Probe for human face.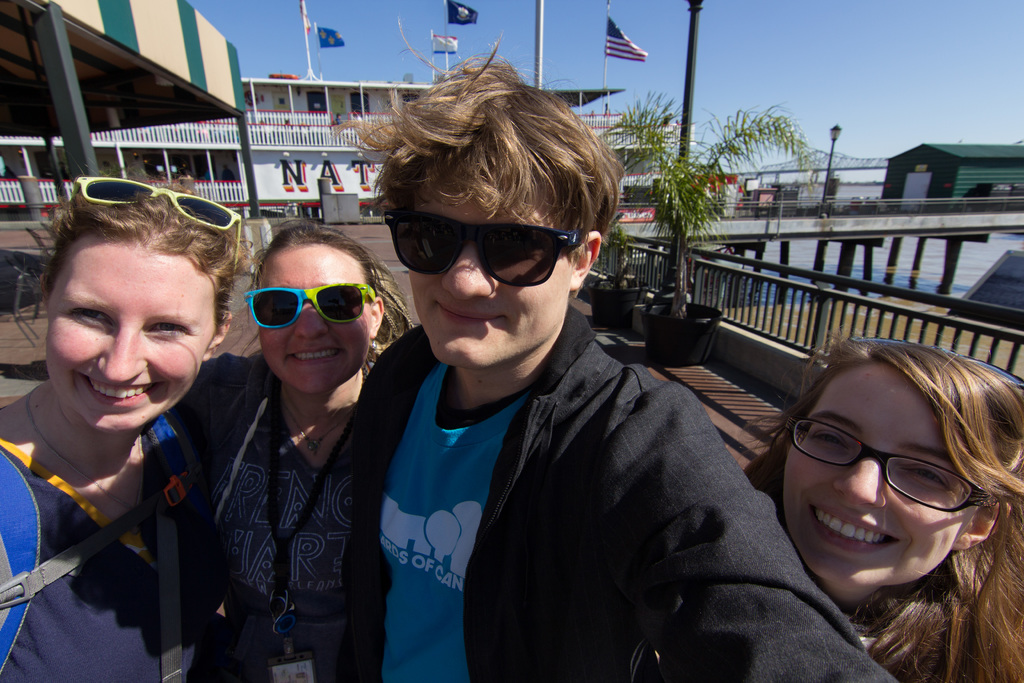
Probe result: l=408, t=183, r=572, b=368.
